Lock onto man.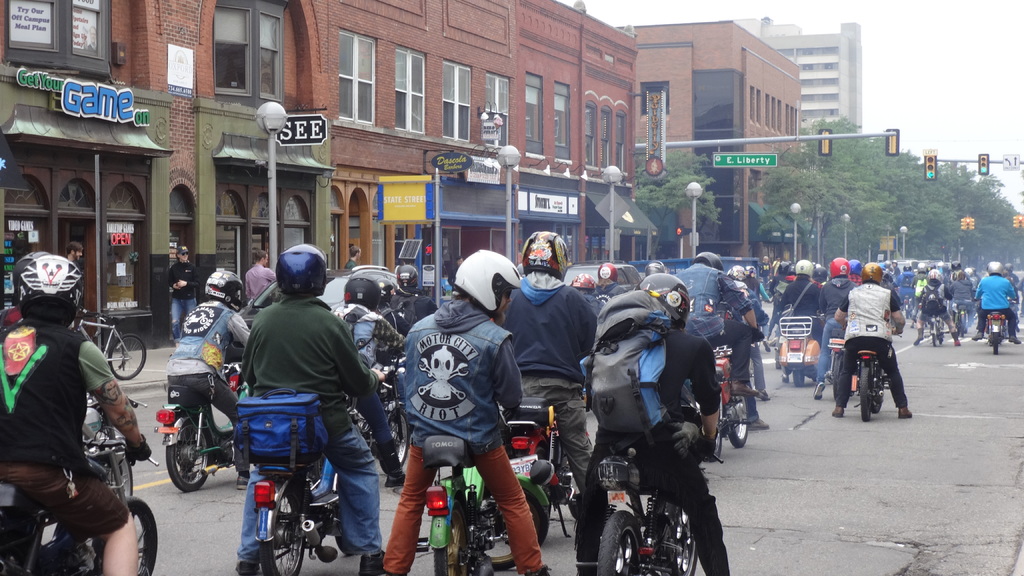
Locked: 499, 230, 598, 500.
